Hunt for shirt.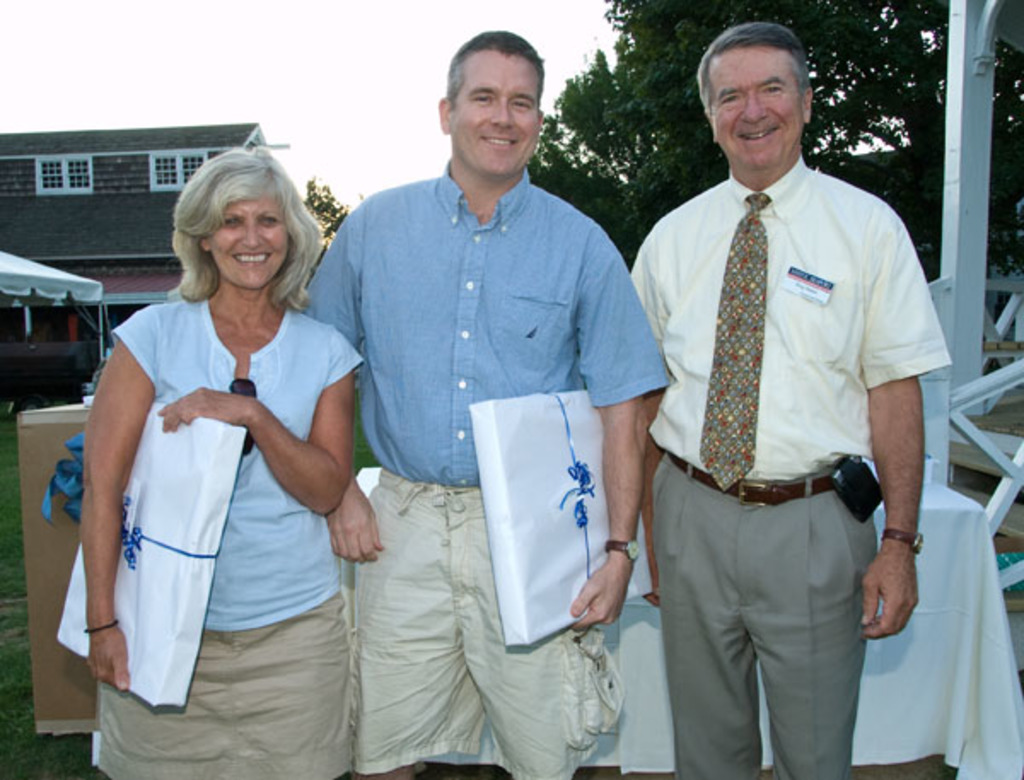
Hunted down at pyautogui.locateOnScreen(650, 130, 905, 519).
